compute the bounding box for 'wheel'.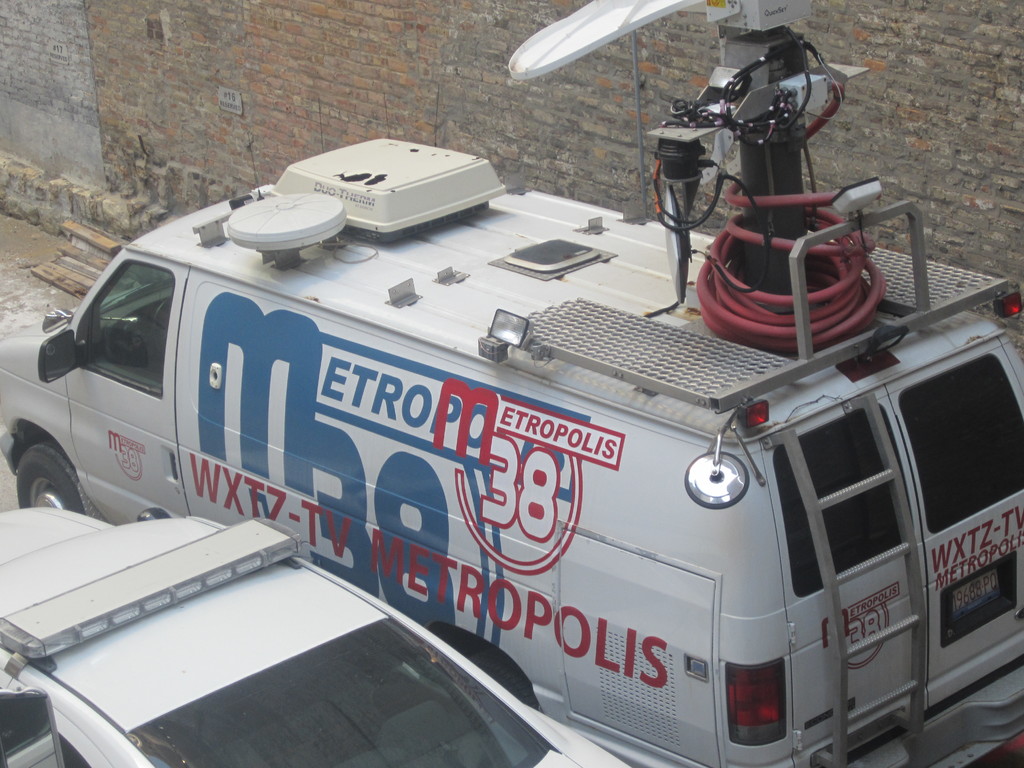
(x1=8, y1=431, x2=72, y2=538).
